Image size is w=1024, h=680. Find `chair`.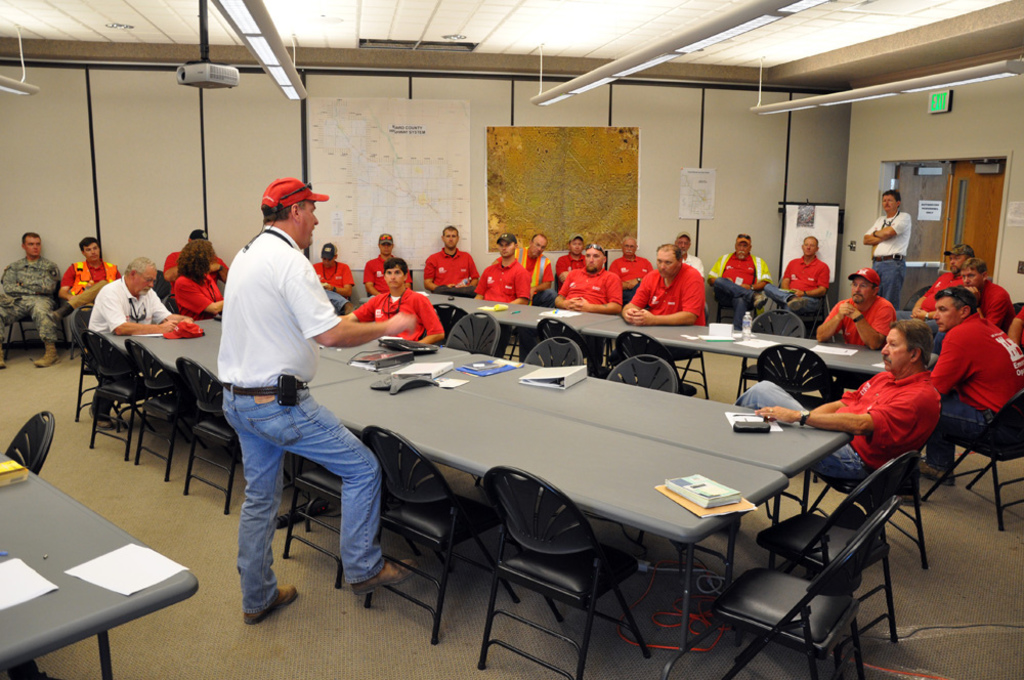
805 288 831 329.
